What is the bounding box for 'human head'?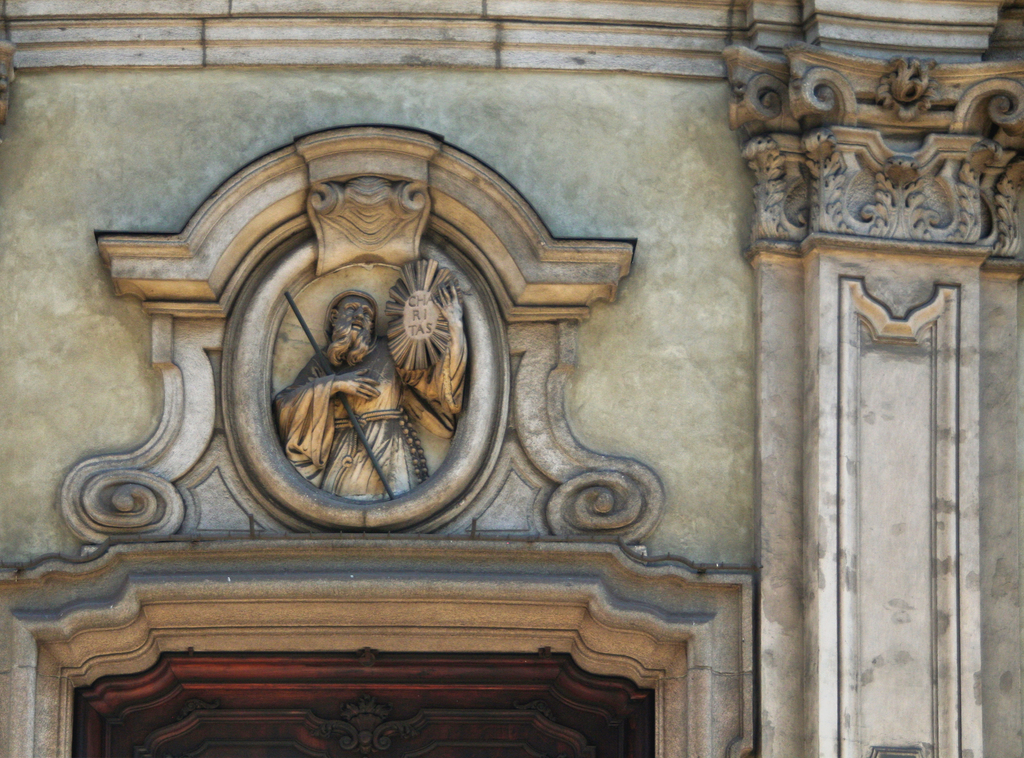
<box>333,295,374,347</box>.
